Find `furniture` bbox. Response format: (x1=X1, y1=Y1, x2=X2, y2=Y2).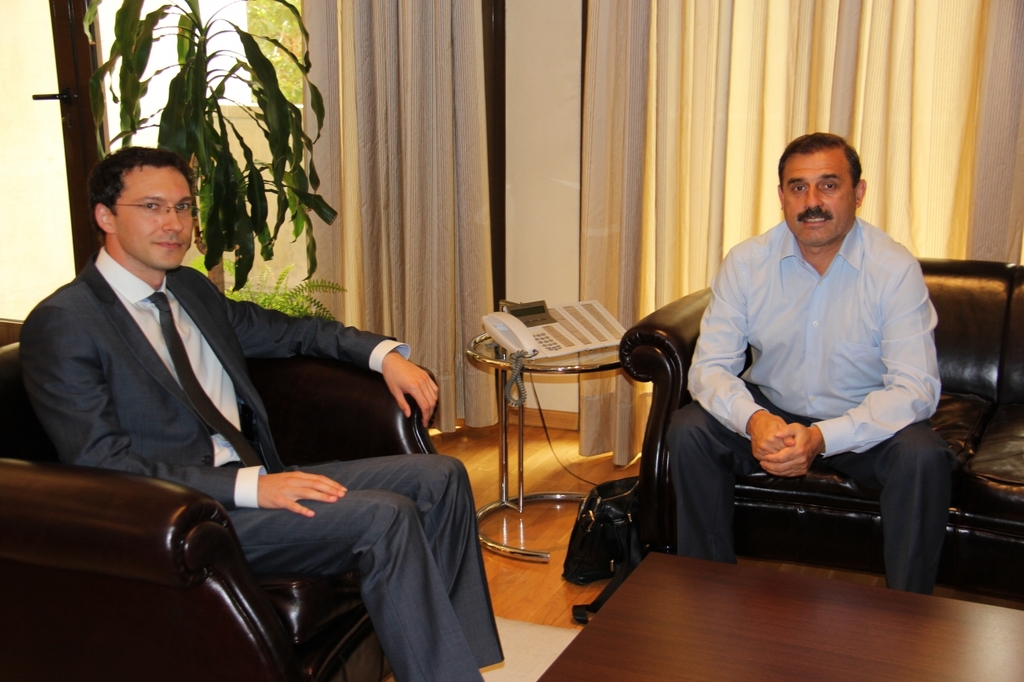
(x1=462, y1=329, x2=625, y2=561).
